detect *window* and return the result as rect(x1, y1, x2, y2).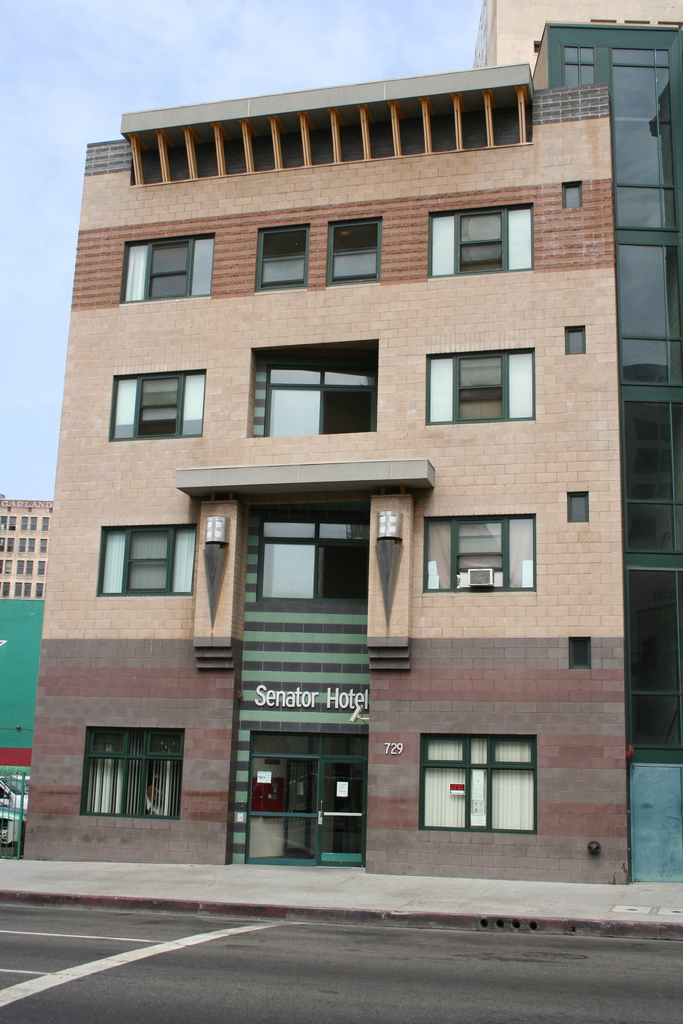
rect(429, 212, 534, 273).
